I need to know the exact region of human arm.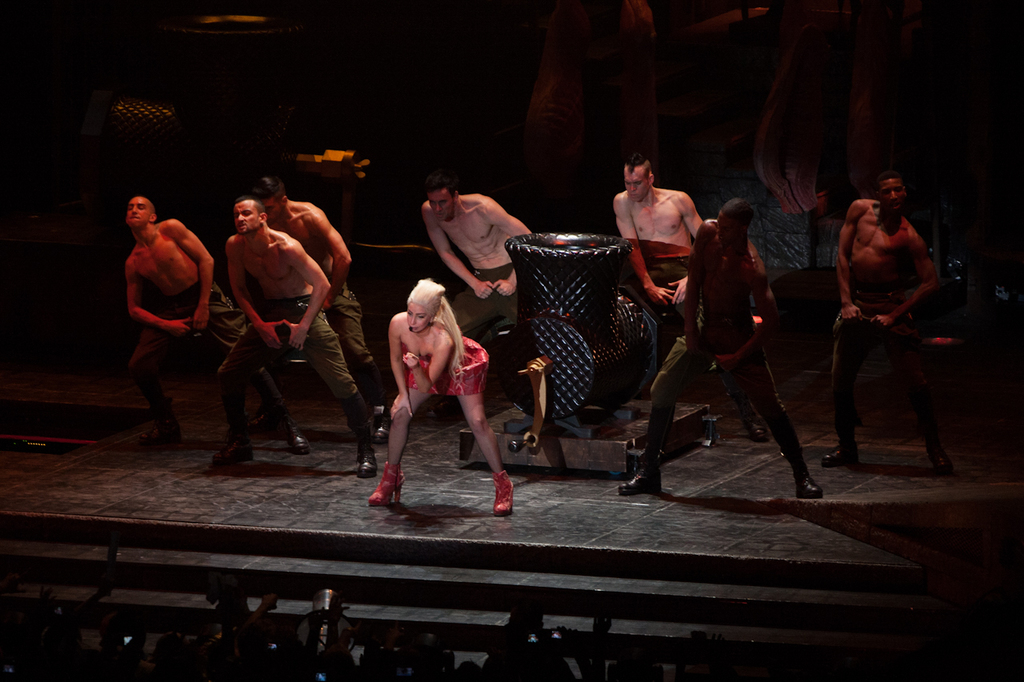
Region: 166,209,216,333.
